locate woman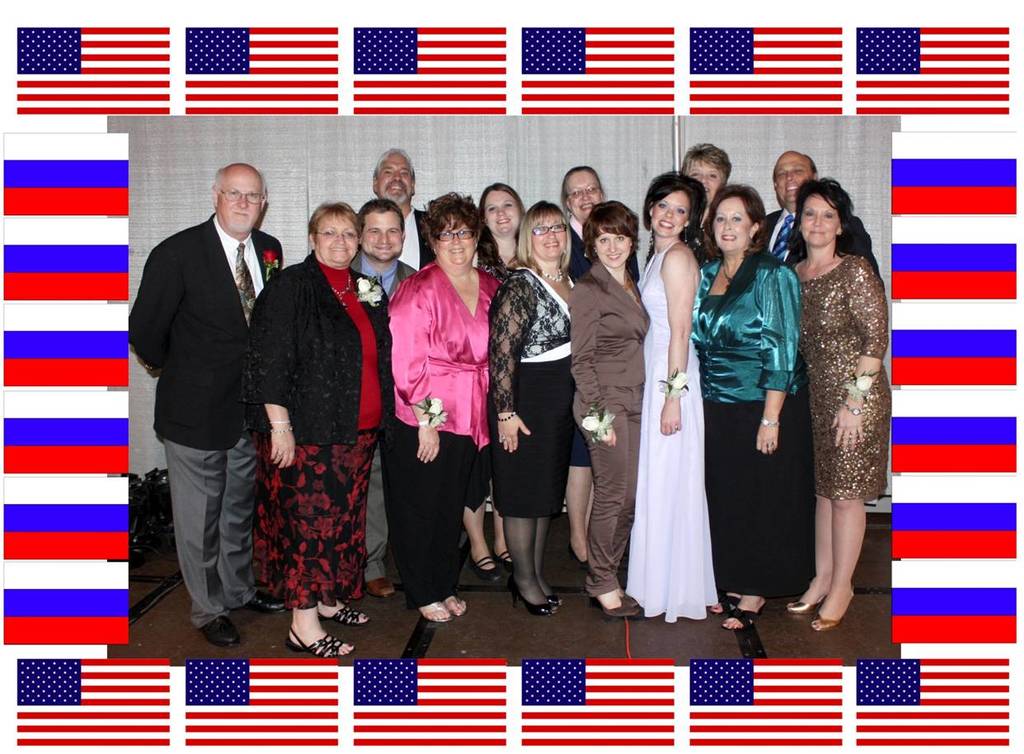
bbox=[487, 202, 583, 621]
